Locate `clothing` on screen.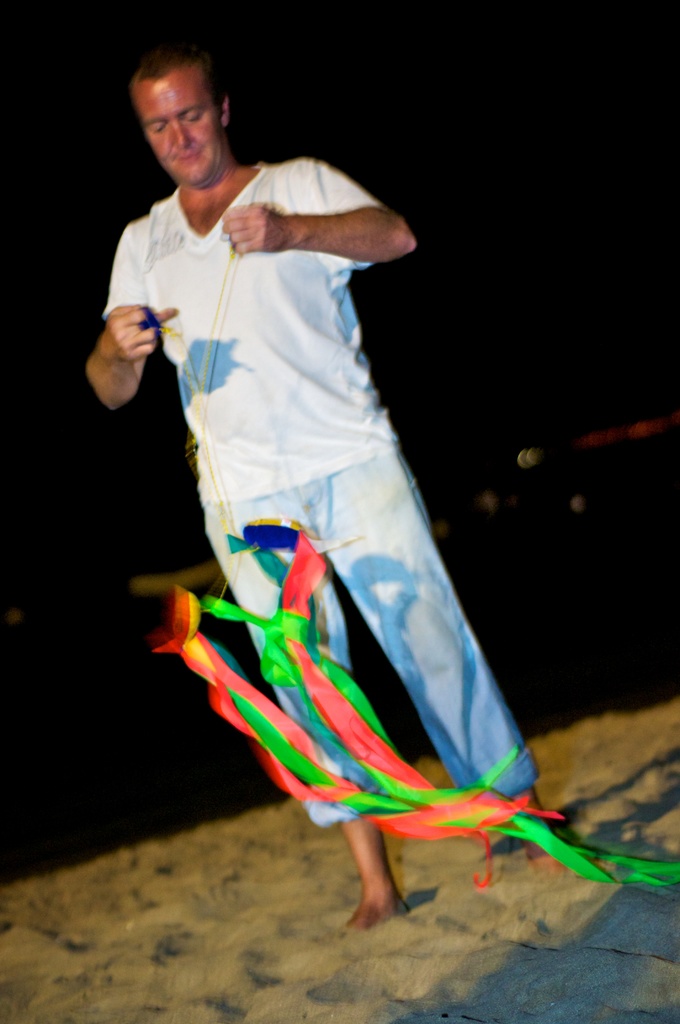
On screen at {"x1": 101, "y1": 151, "x2": 543, "y2": 829}.
